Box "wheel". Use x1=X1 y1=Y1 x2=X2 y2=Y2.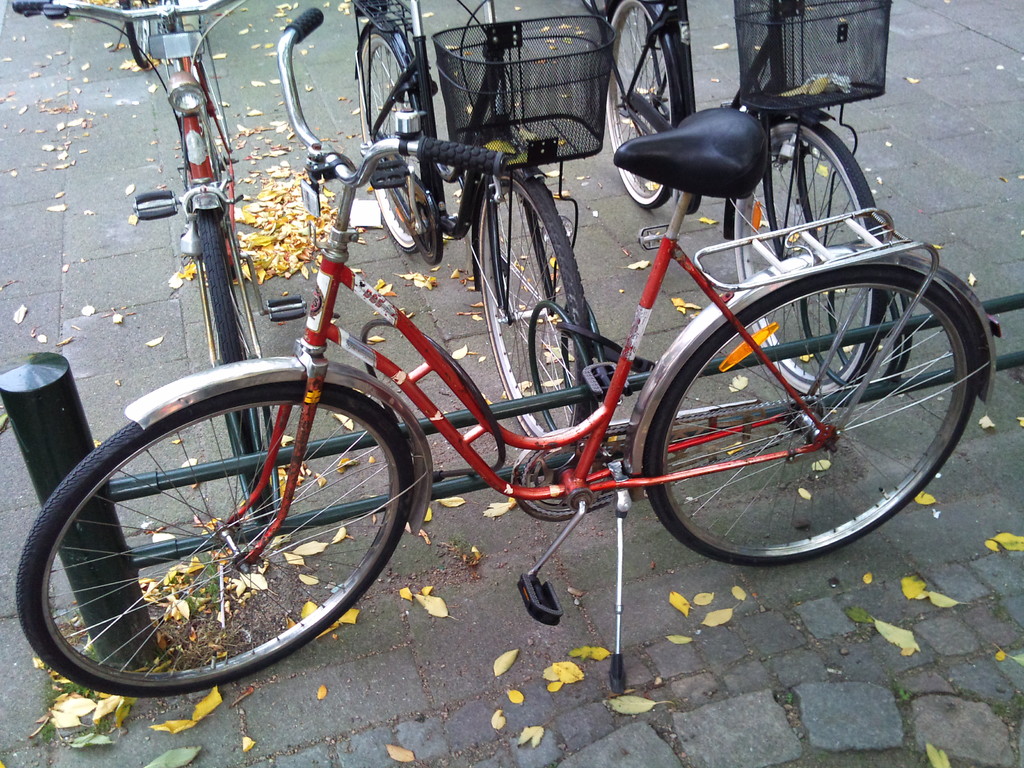
x1=117 y1=0 x2=149 y2=66.
